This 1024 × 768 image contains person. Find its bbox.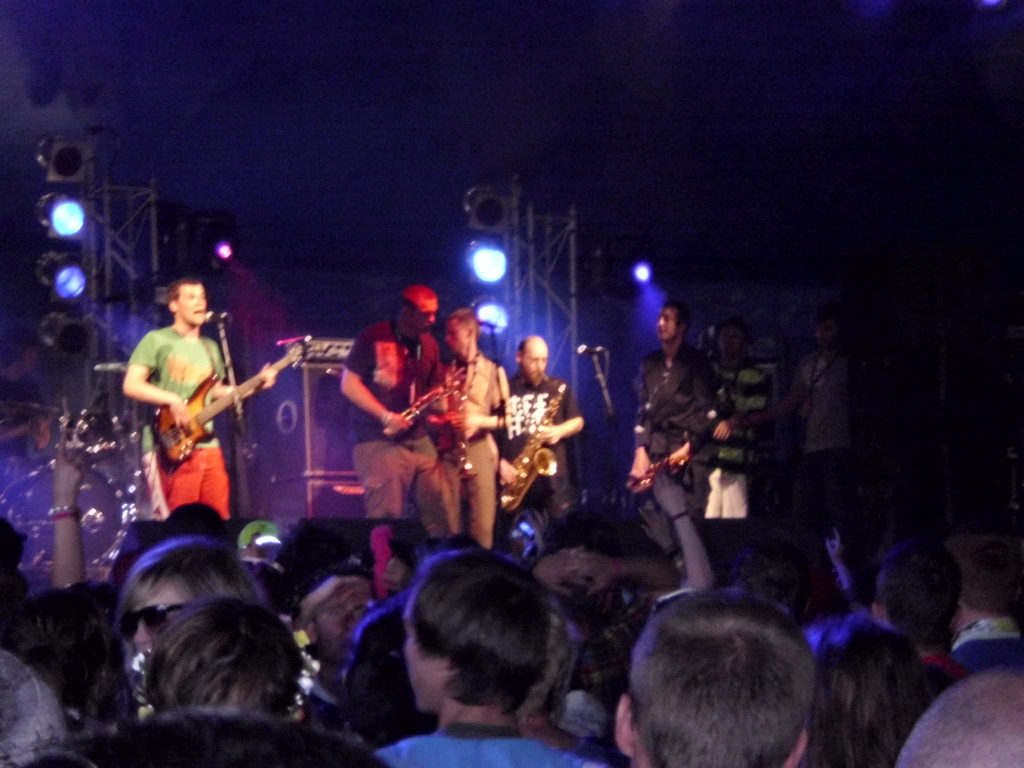
[left=421, top=303, right=506, bottom=564].
